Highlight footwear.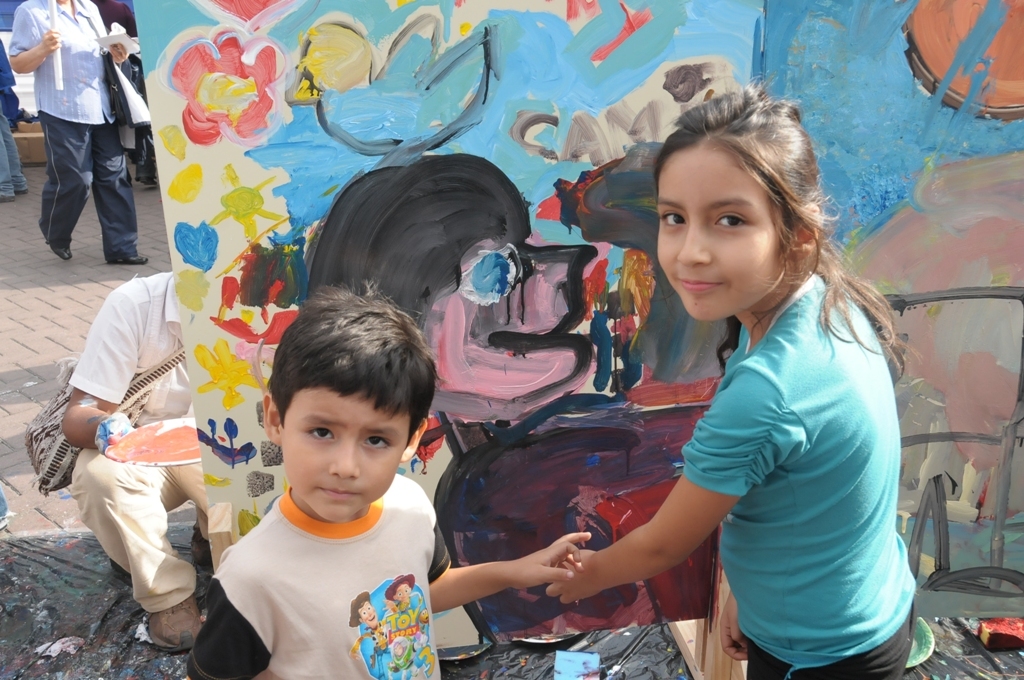
Highlighted region: (139,179,158,191).
